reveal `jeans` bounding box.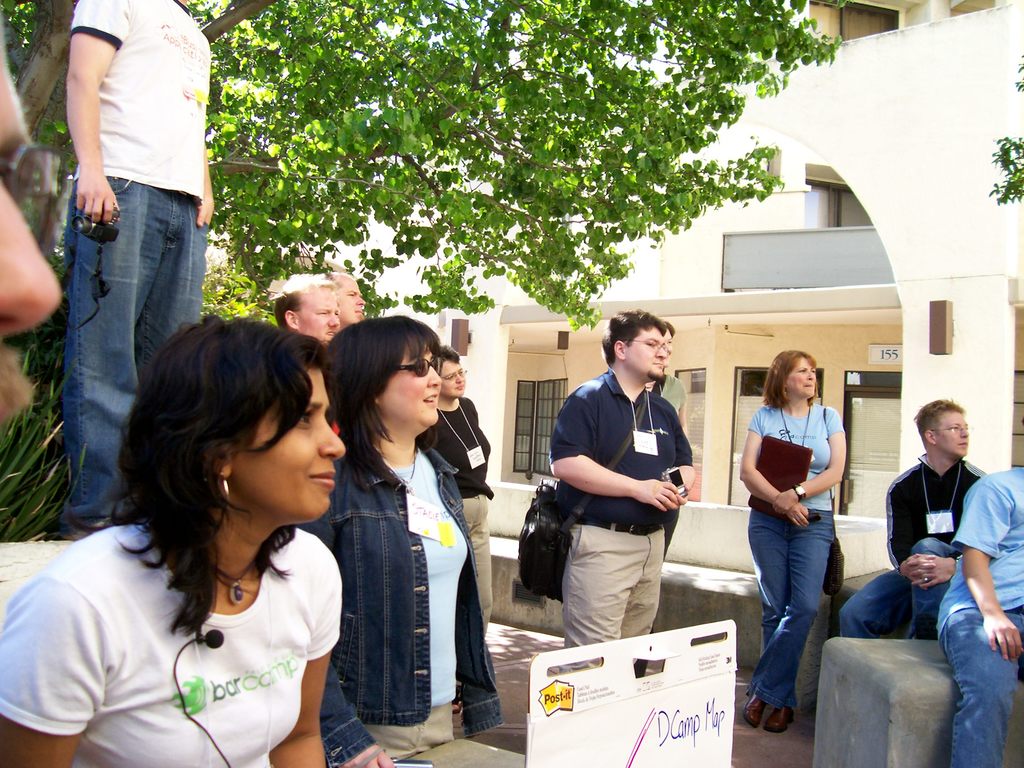
Revealed: 836,532,949,627.
